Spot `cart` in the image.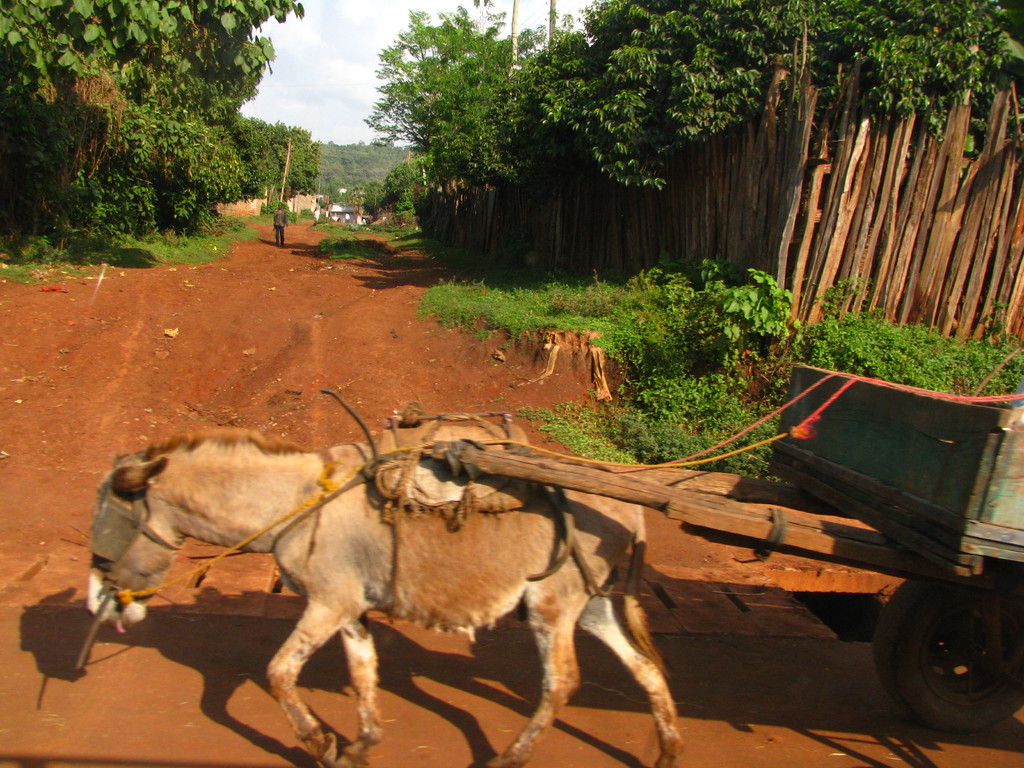
`cart` found at 436 366 1023 736.
